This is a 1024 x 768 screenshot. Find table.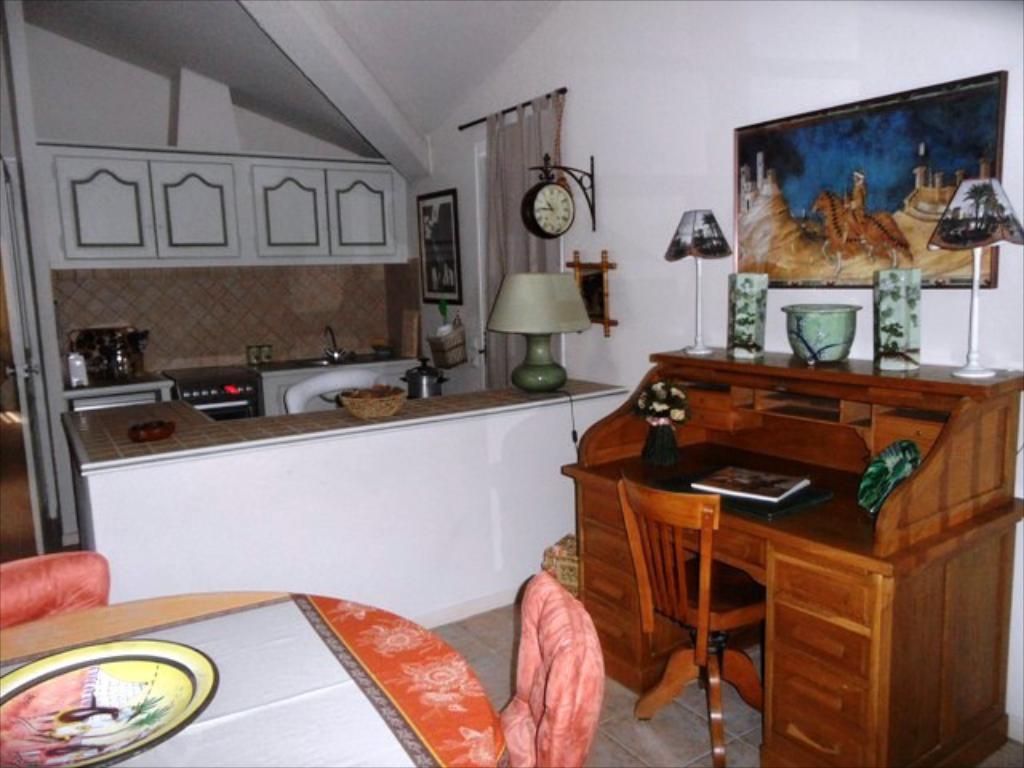
Bounding box: {"x1": 0, "y1": 592, "x2": 507, "y2": 766}.
